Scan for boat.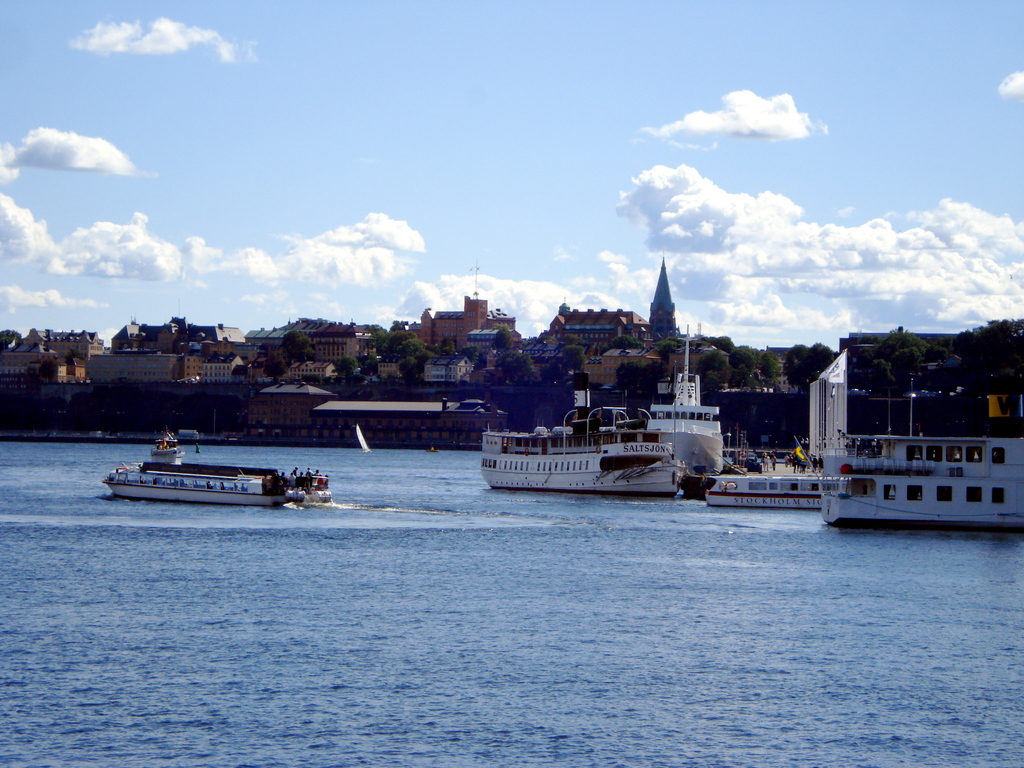
Scan result: (817,419,1023,531).
